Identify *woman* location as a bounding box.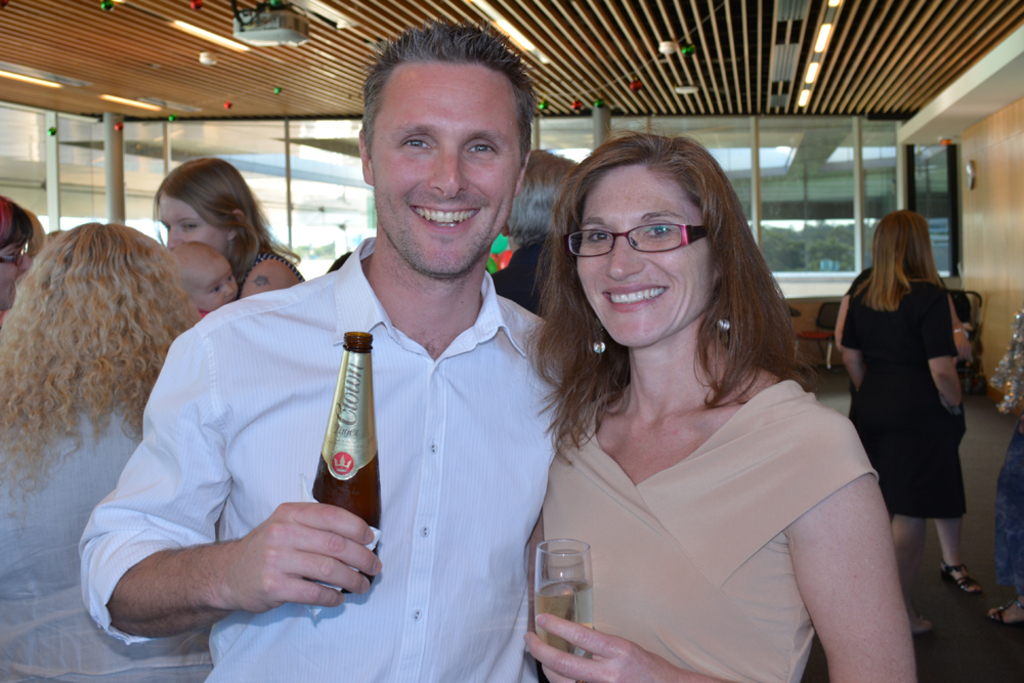
(x1=824, y1=234, x2=989, y2=598).
